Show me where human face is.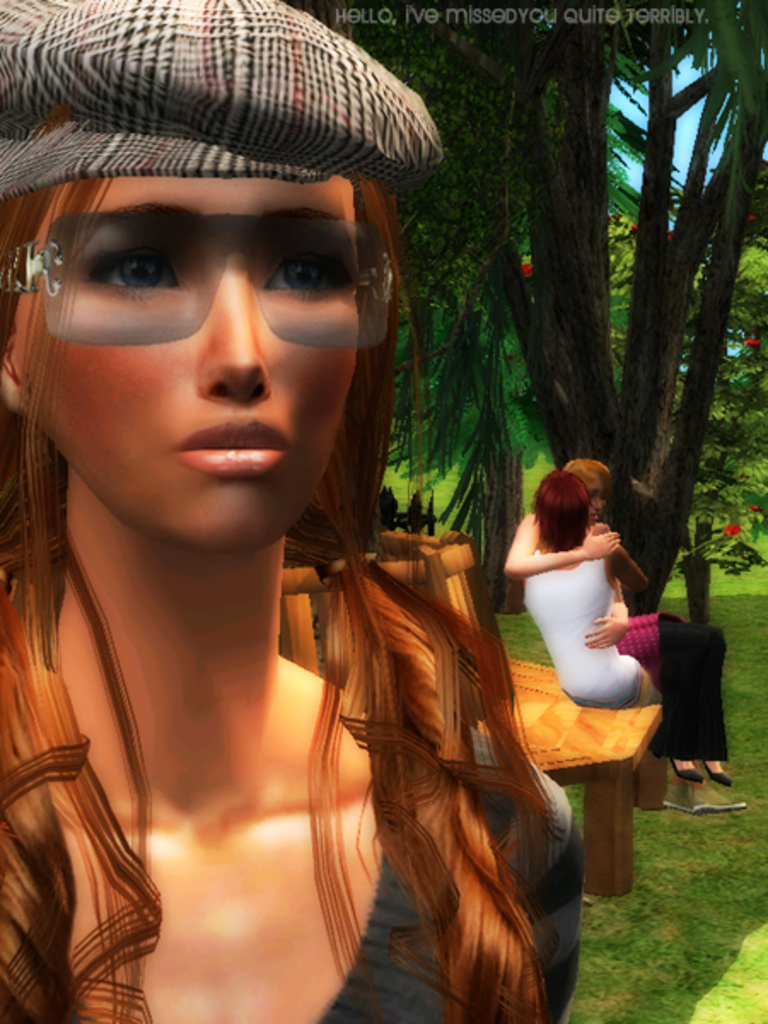
human face is at 3/167/364/543.
